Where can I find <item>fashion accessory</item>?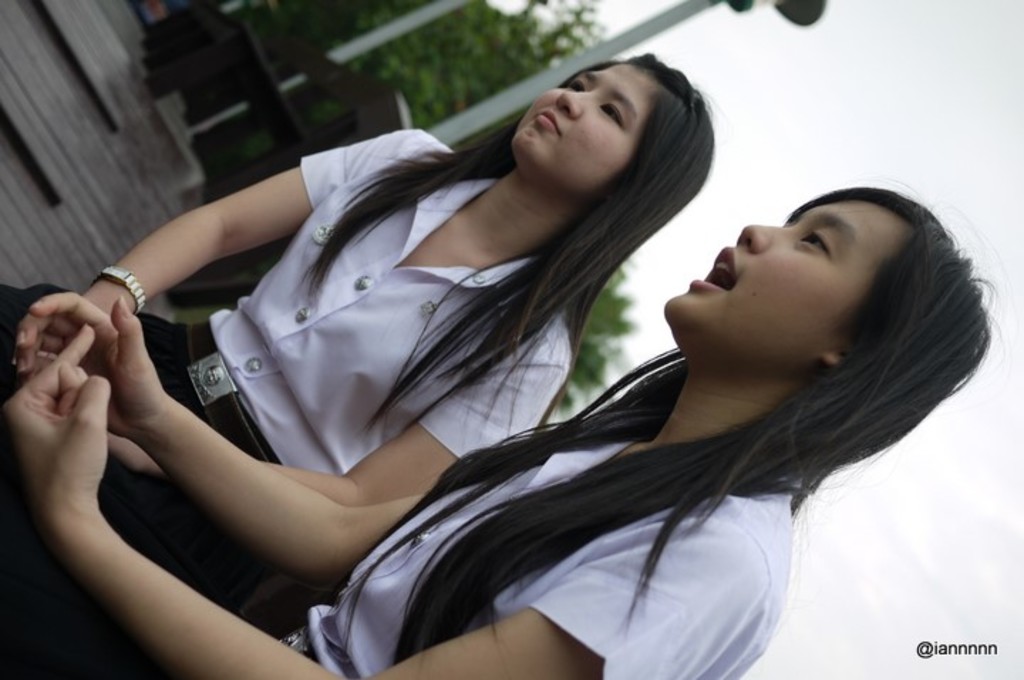
You can find it at (x1=283, y1=630, x2=316, y2=660).
